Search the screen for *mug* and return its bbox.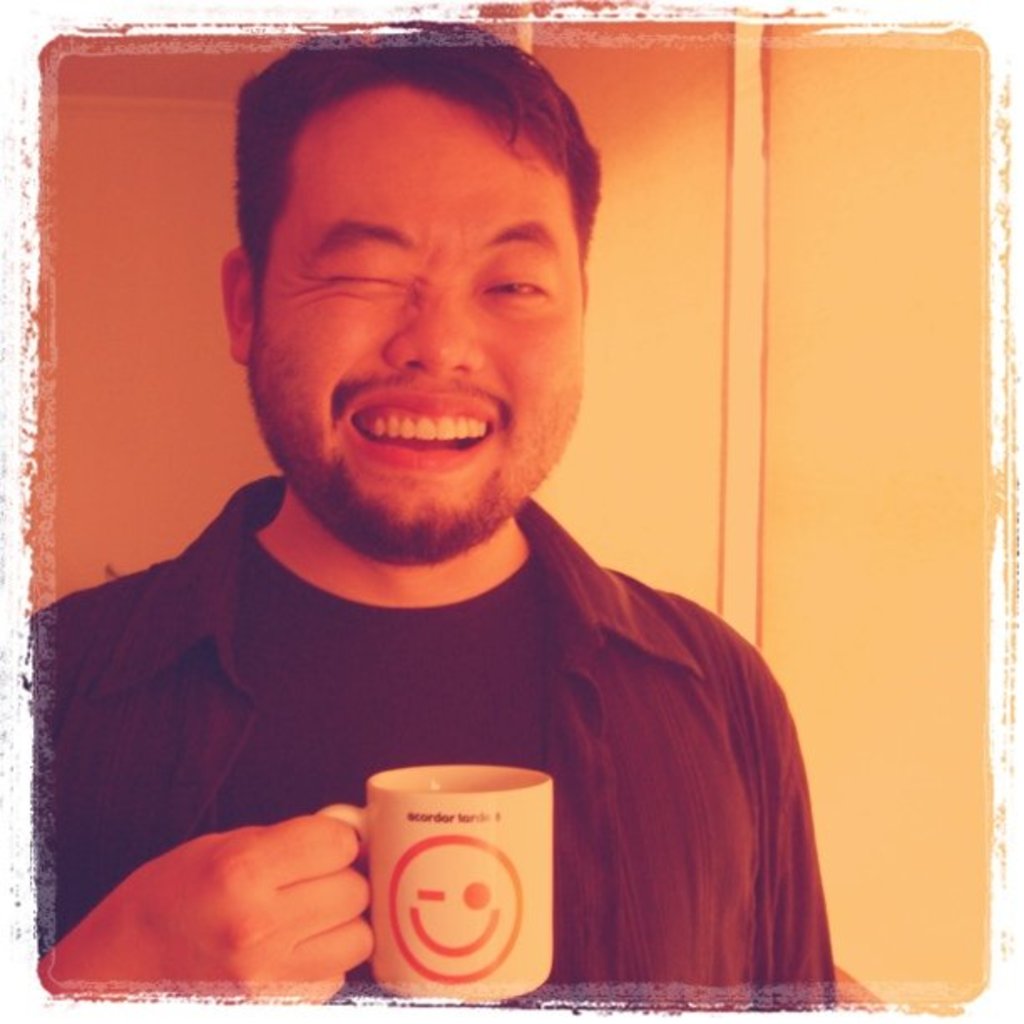
Found: left=318, top=760, right=559, bottom=1002.
